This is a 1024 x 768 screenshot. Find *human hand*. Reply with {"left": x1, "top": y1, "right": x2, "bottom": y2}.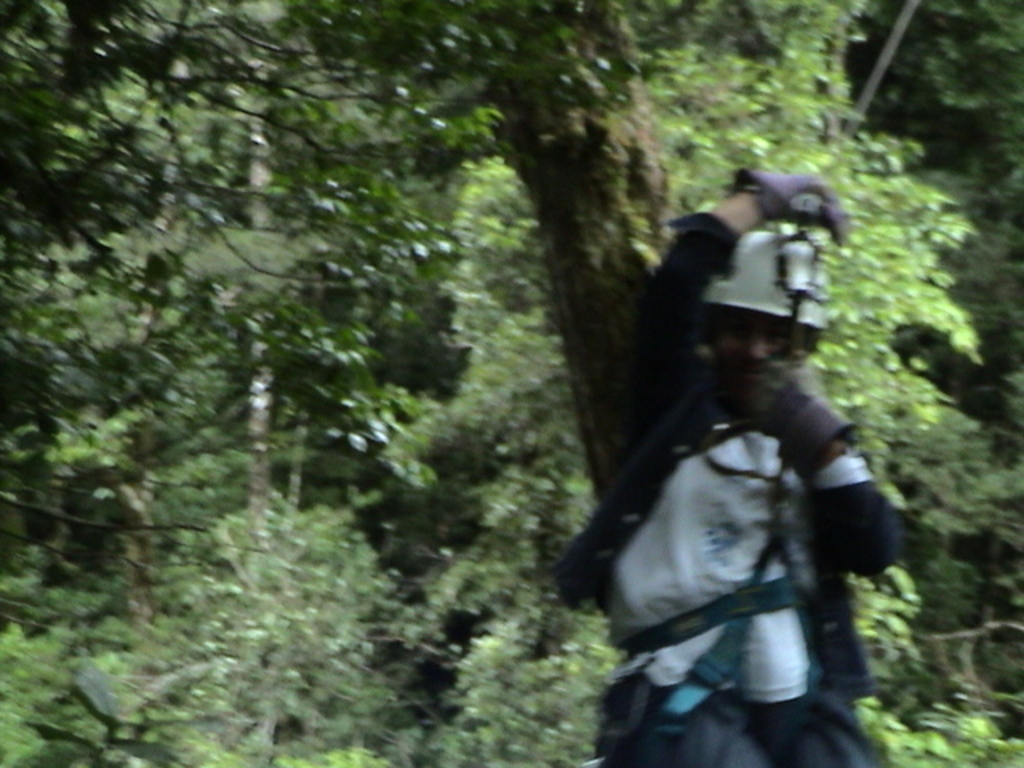
{"left": 758, "top": 173, "right": 851, "bottom": 245}.
